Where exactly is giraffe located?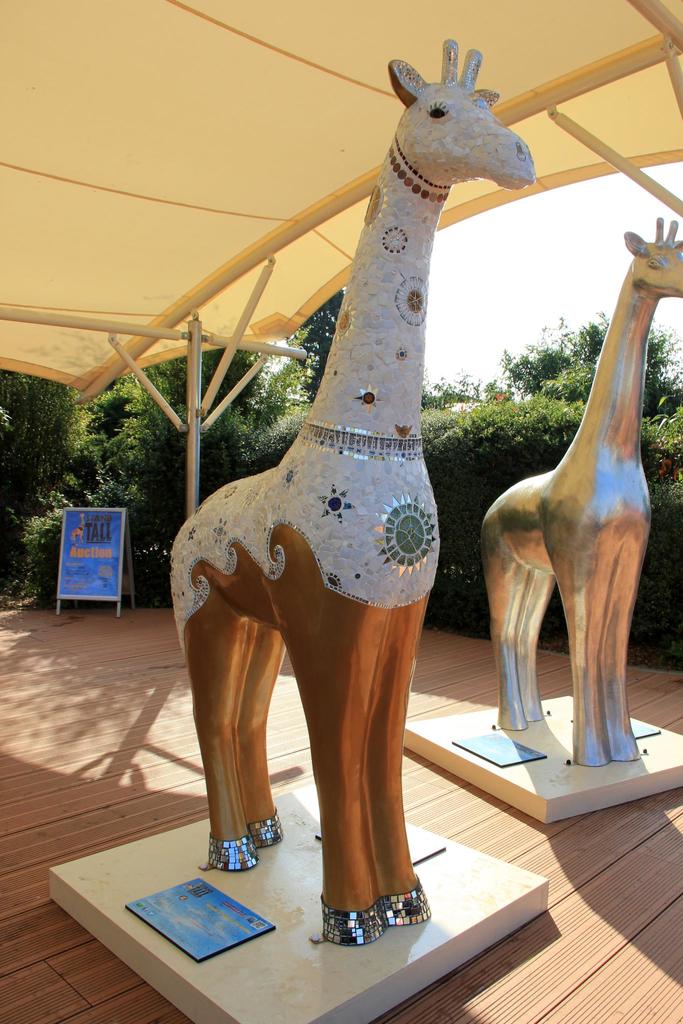
Its bounding box is 472, 214, 682, 775.
